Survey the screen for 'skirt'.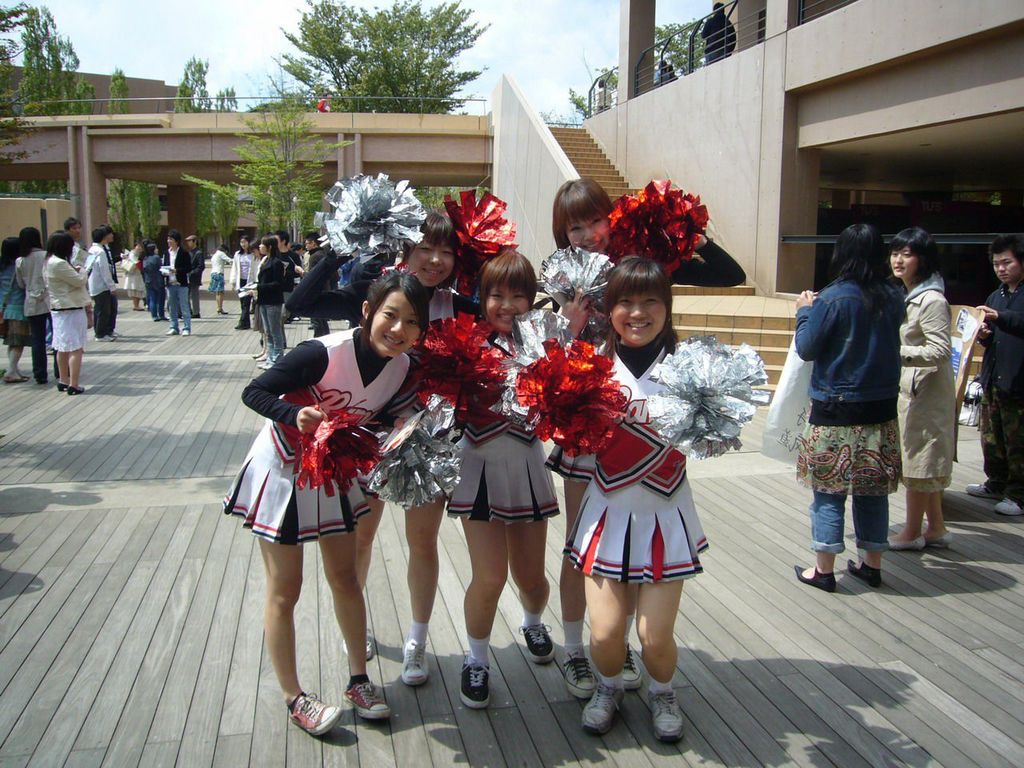
Survey found: locate(559, 471, 711, 578).
